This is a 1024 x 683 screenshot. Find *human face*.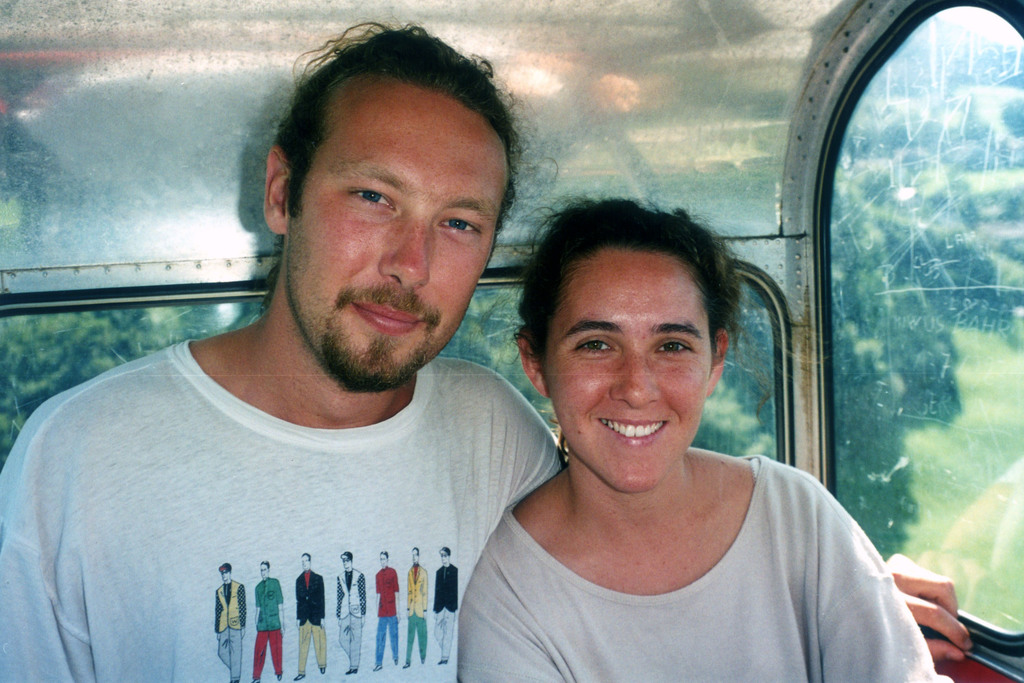
Bounding box: x1=378 y1=554 x2=385 y2=567.
